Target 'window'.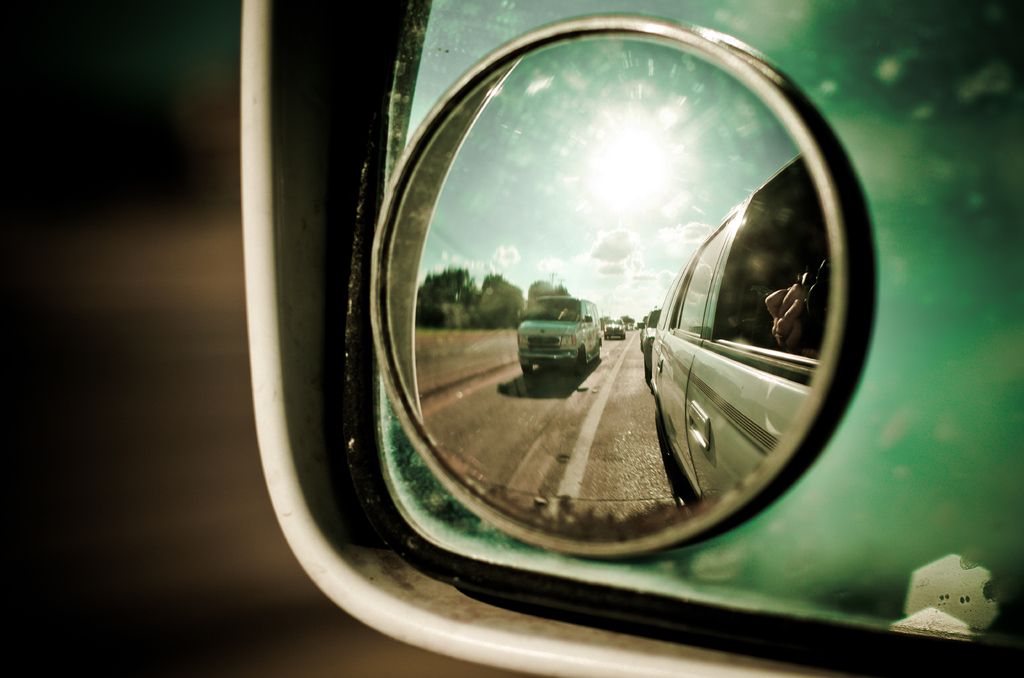
Target region: [382, 15, 852, 567].
